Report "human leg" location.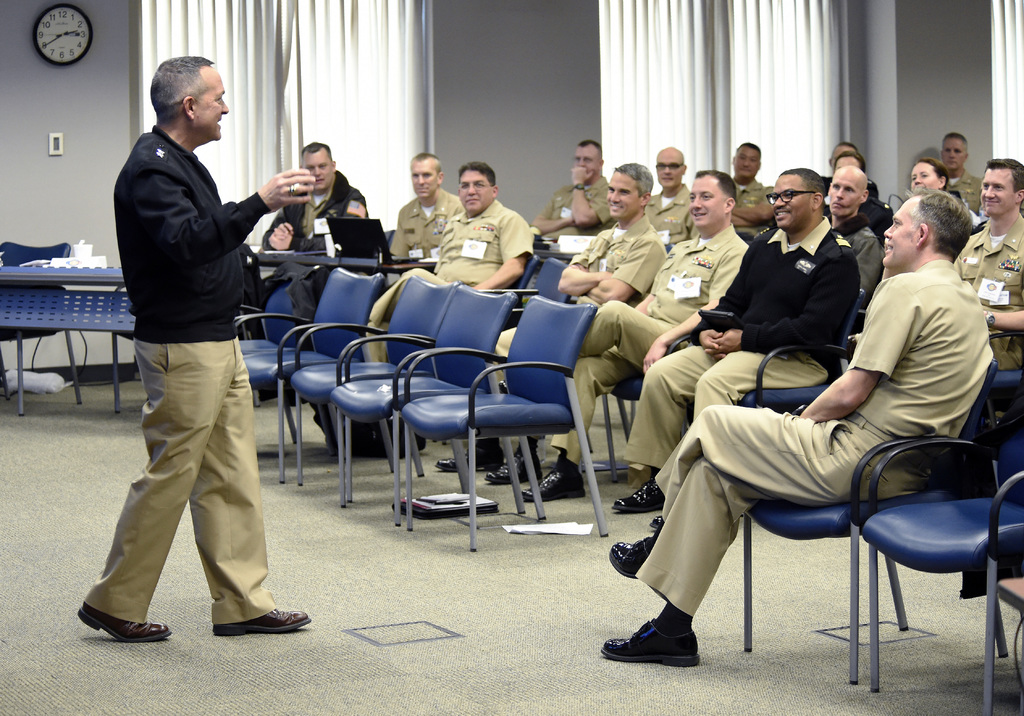
Report: [x1=189, y1=331, x2=312, y2=635].
